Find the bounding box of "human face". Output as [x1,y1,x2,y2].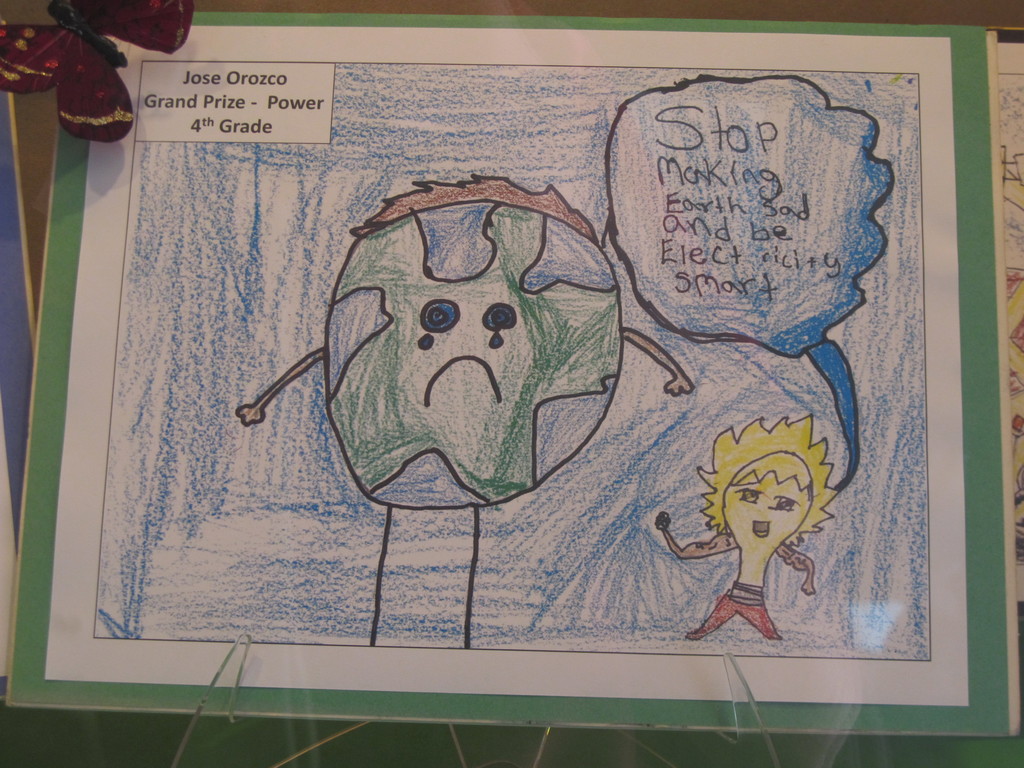
[726,468,804,547].
